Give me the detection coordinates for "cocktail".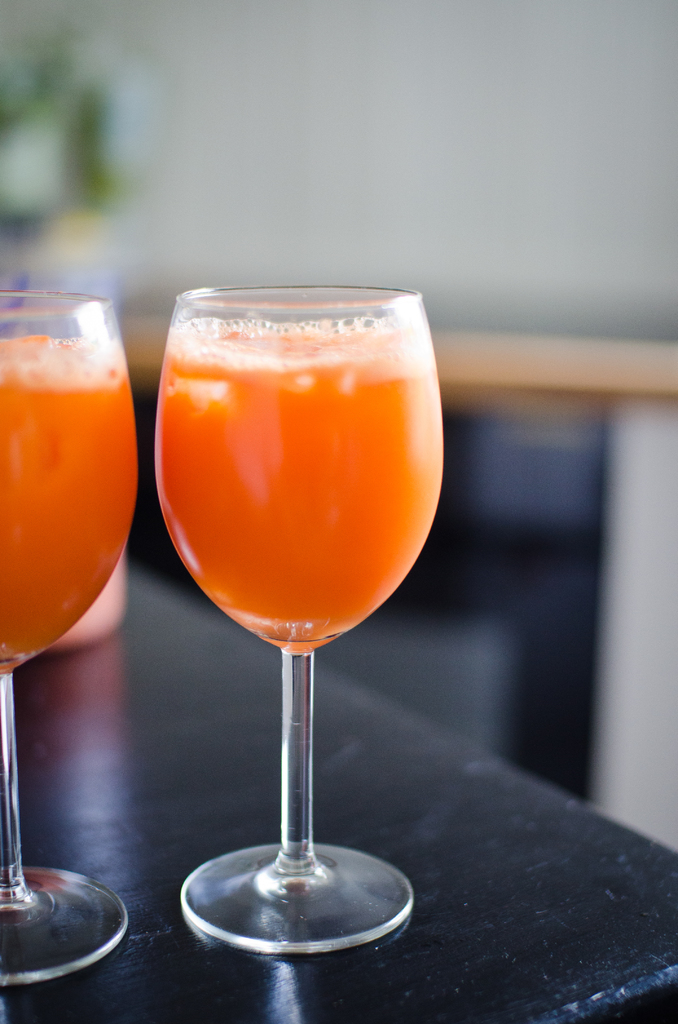
{"x1": 0, "y1": 285, "x2": 147, "y2": 981}.
